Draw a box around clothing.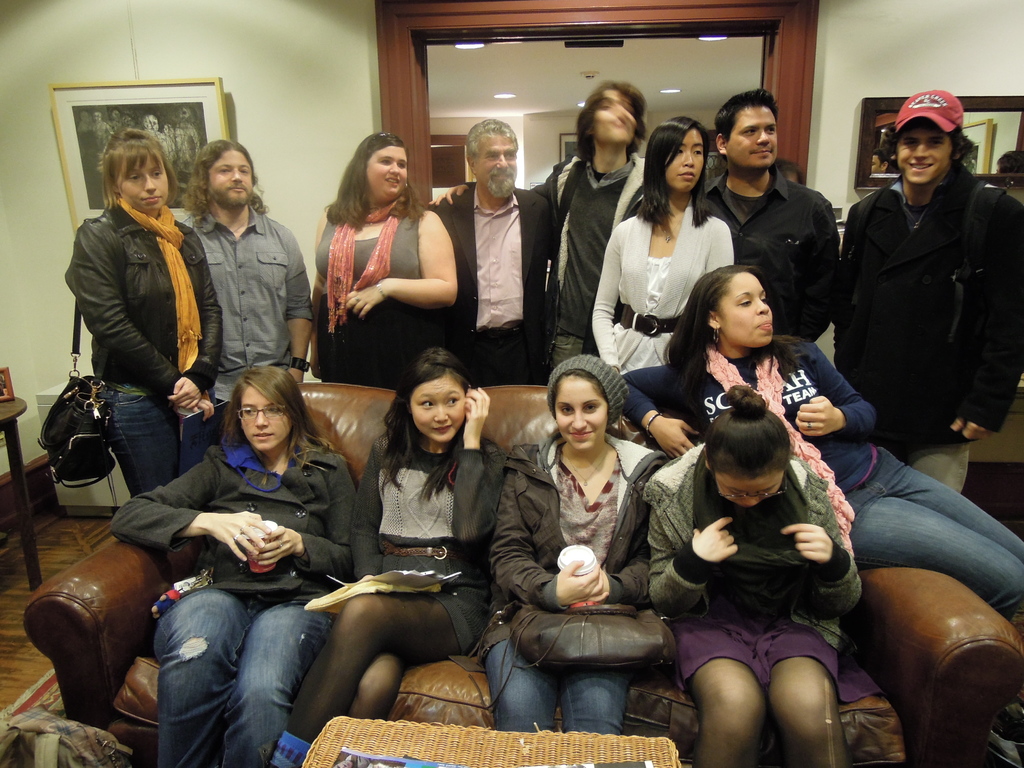
(x1=625, y1=332, x2=1023, y2=618).
